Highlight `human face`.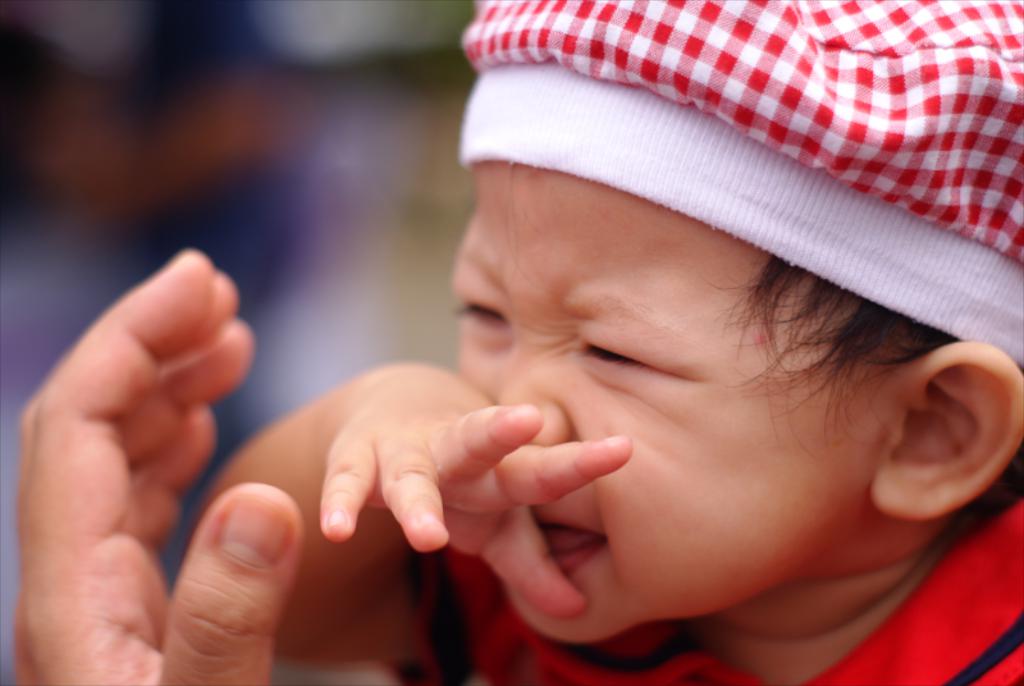
Highlighted region: 451 163 878 644.
